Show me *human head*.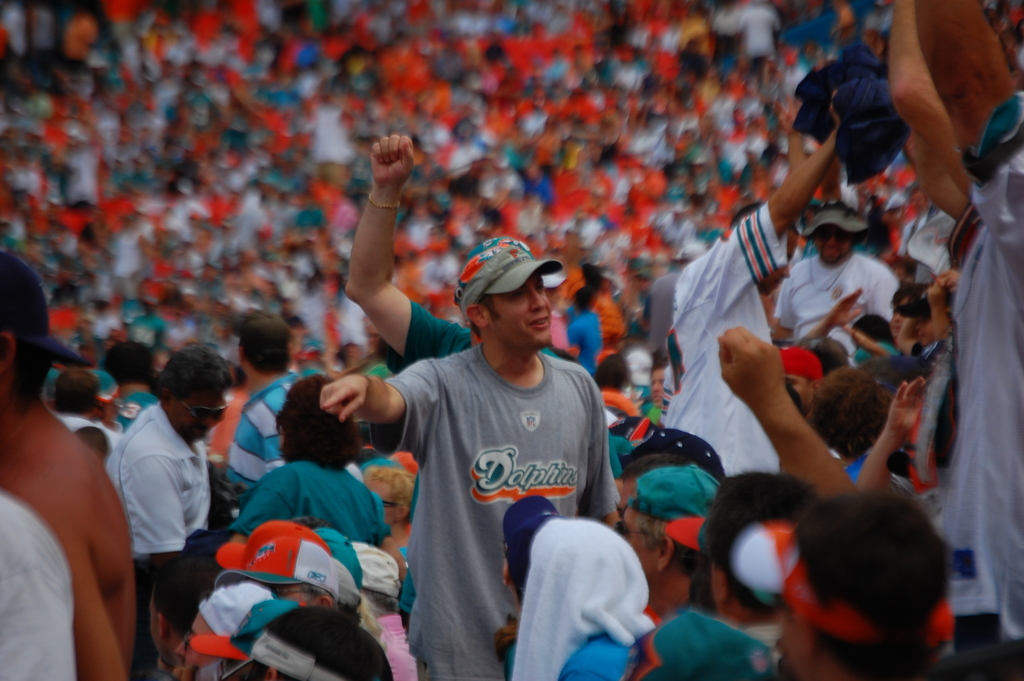
*human head* is here: (230, 308, 293, 379).
